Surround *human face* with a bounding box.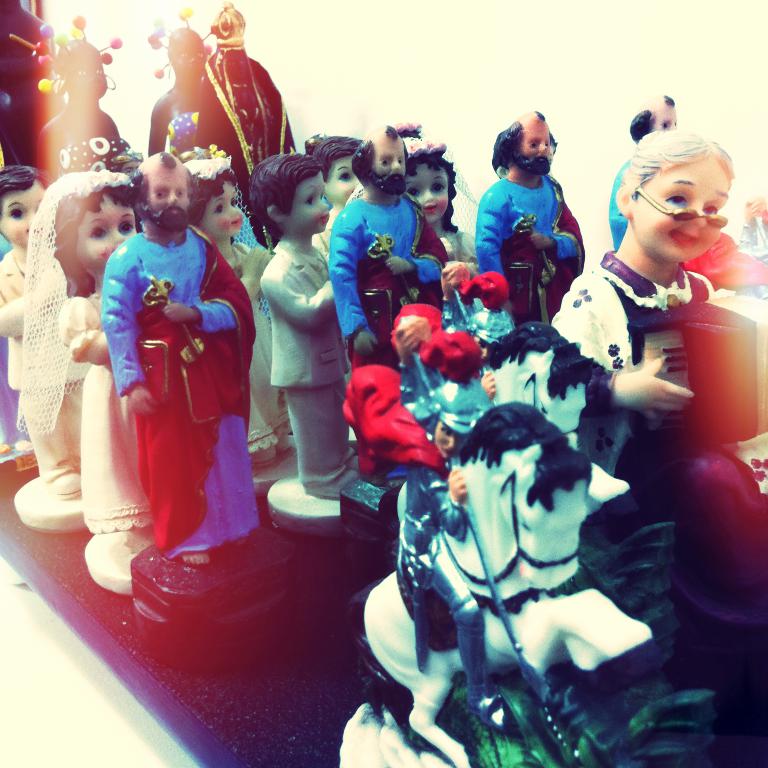
Rect(204, 184, 246, 237).
